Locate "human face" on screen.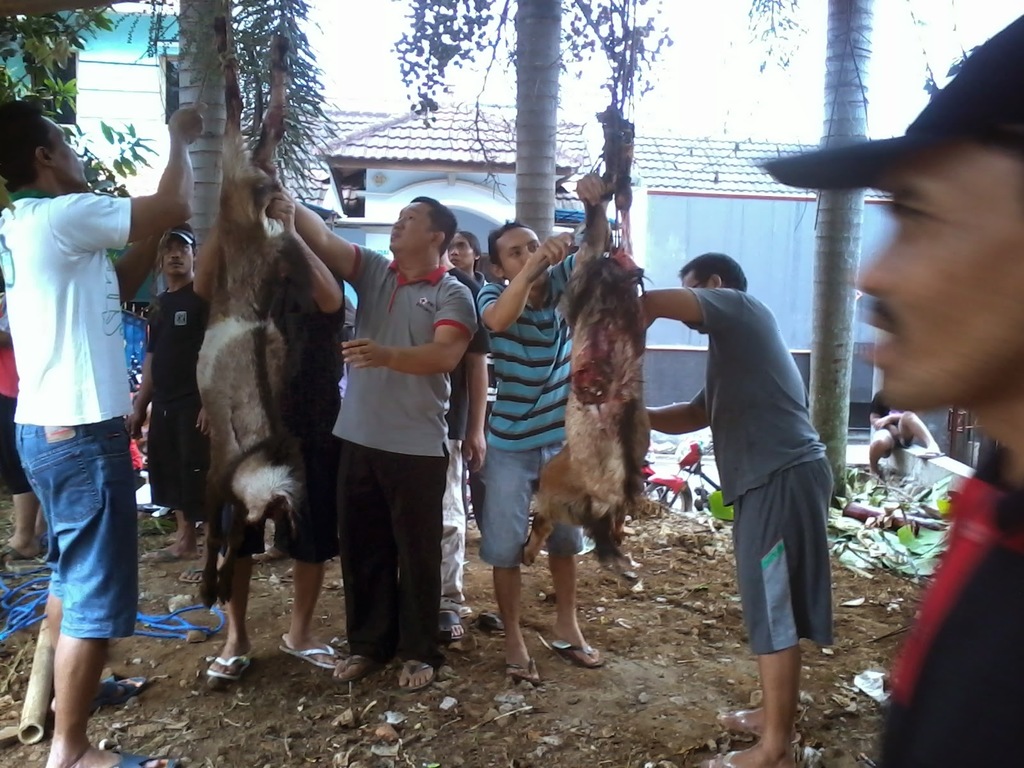
On screen at (444, 239, 477, 270).
